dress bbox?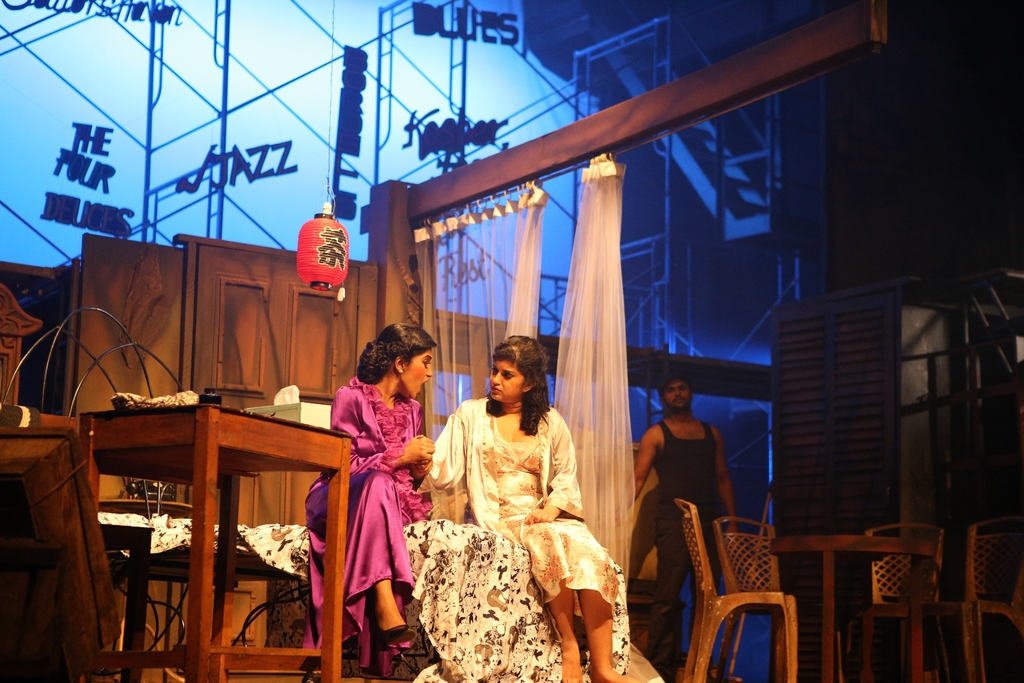
box=[480, 411, 619, 616]
